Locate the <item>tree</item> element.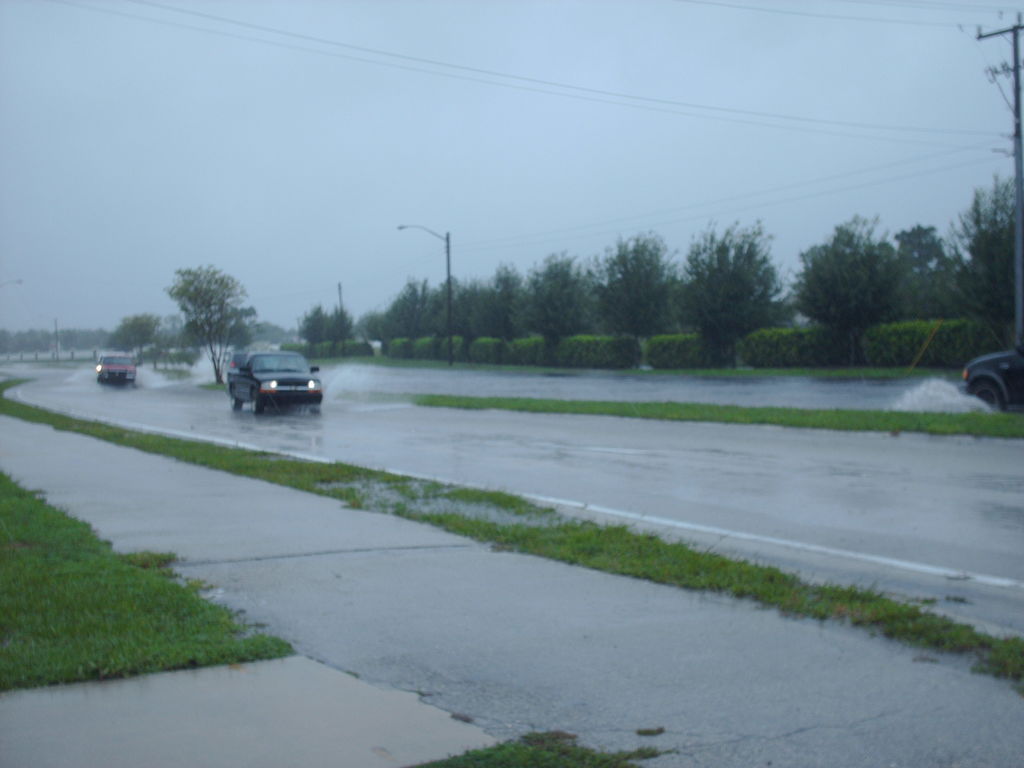
Element bbox: rect(582, 239, 684, 346).
